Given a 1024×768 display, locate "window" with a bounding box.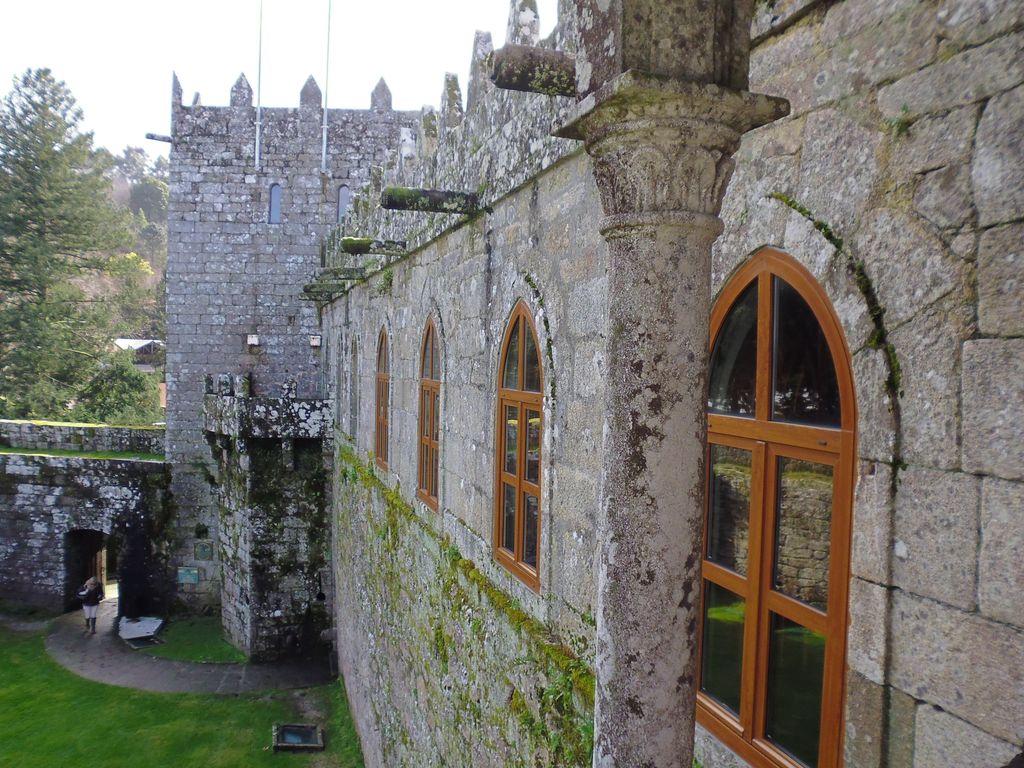
Located: pyautogui.locateOnScreen(371, 328, 396, 470).
